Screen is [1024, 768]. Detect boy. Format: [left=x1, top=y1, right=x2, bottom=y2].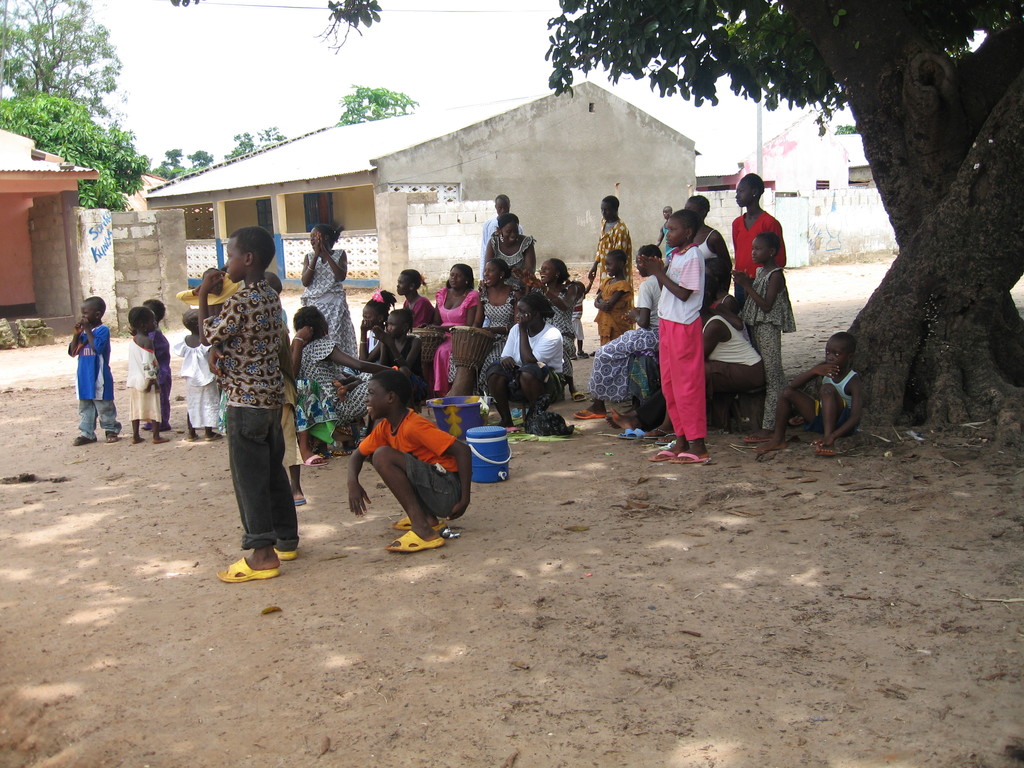
[left=68, top=296, right=121, bottom=444].
